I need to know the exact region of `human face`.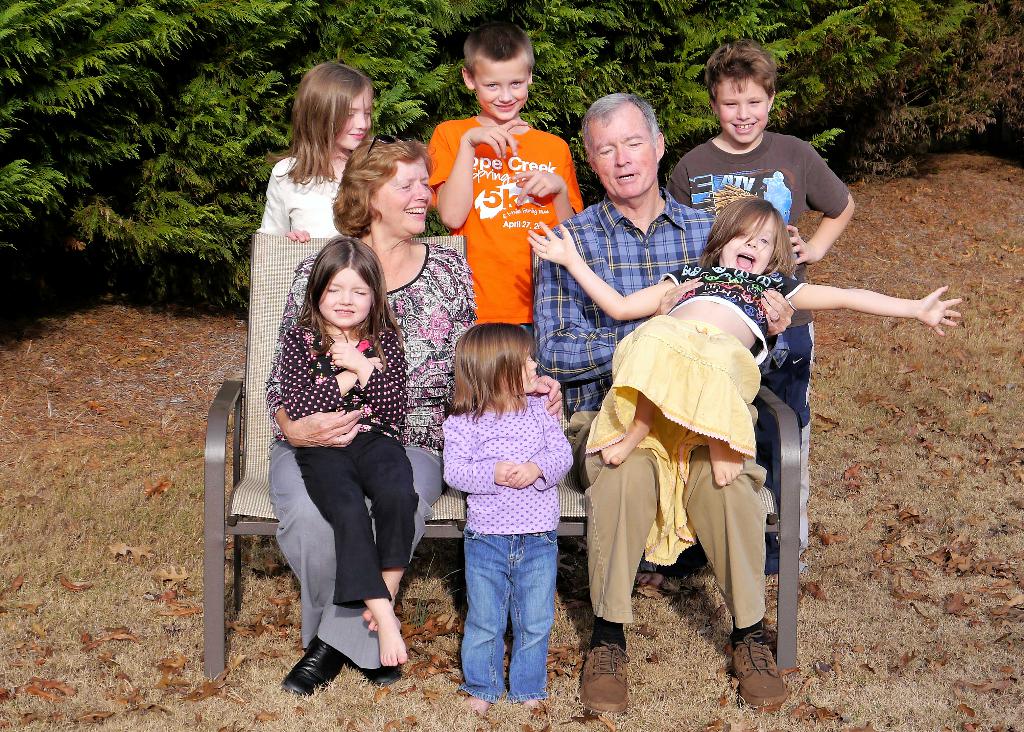
Region: 719,76,769,143.
